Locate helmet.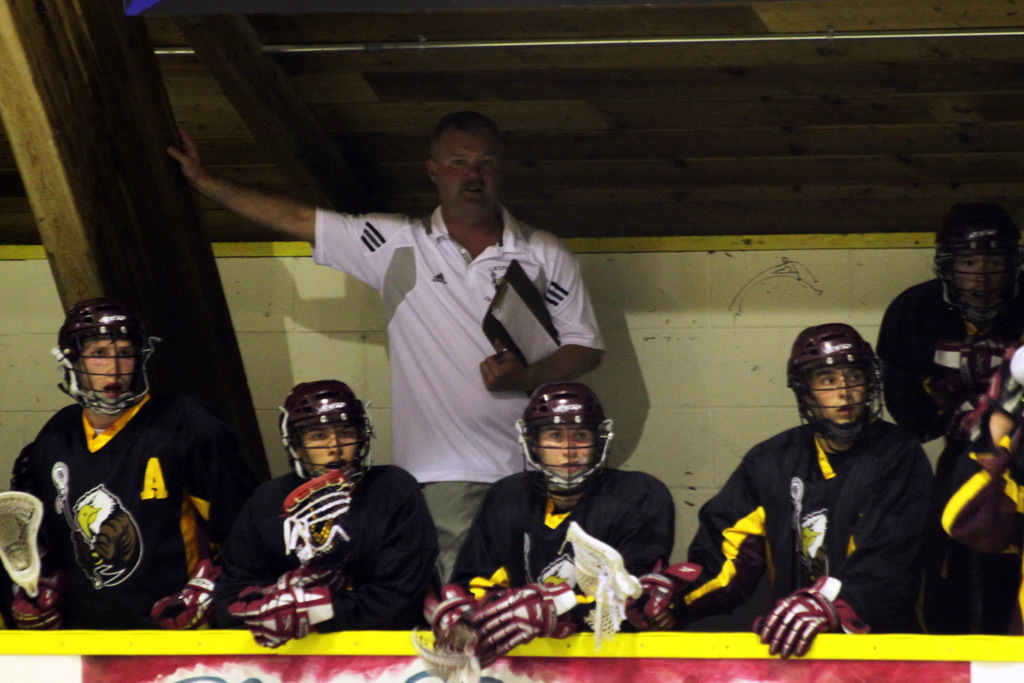
Bounding box: (947,210,1023,333).
